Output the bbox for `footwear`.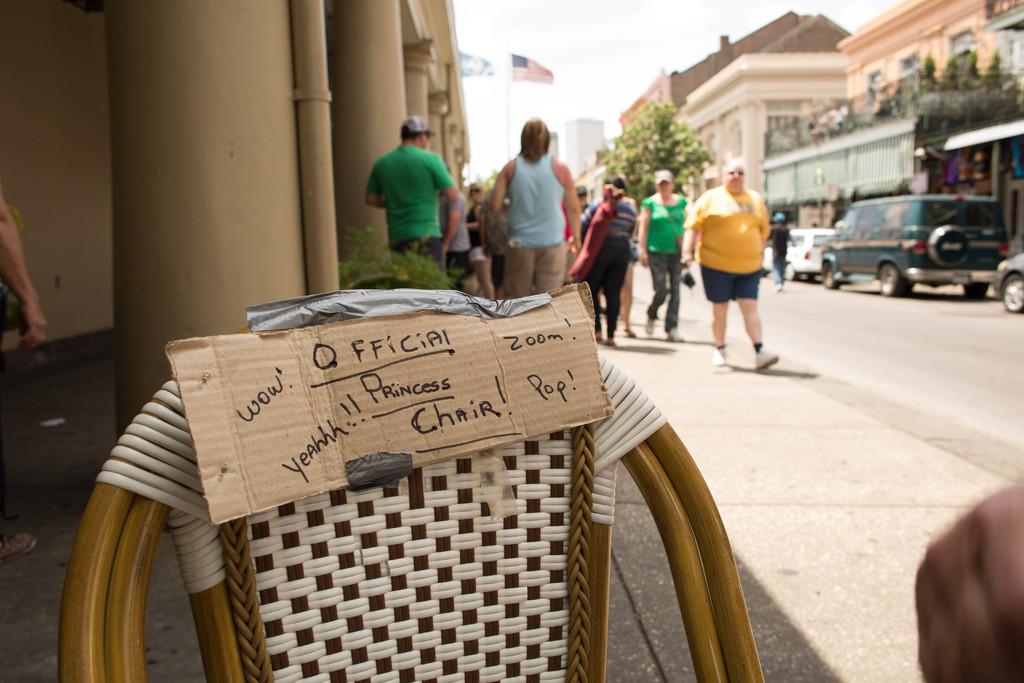
bbox=(626, 328, 635, 337).
